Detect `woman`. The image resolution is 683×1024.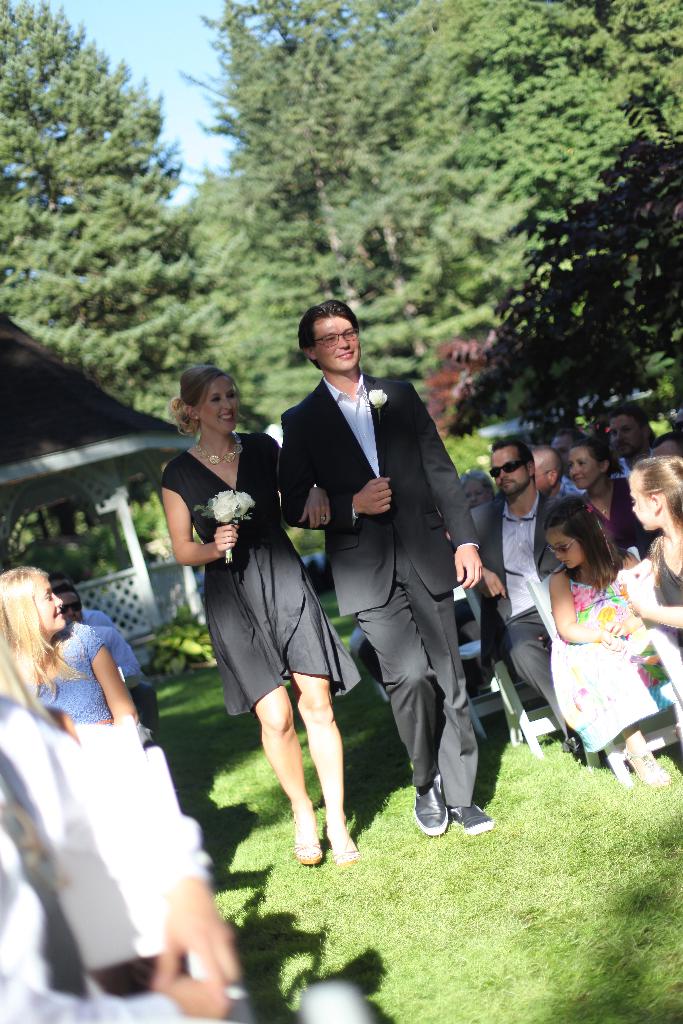
{"x1": 567, "y1": 434, "x2": 658, "y2": 569}.
